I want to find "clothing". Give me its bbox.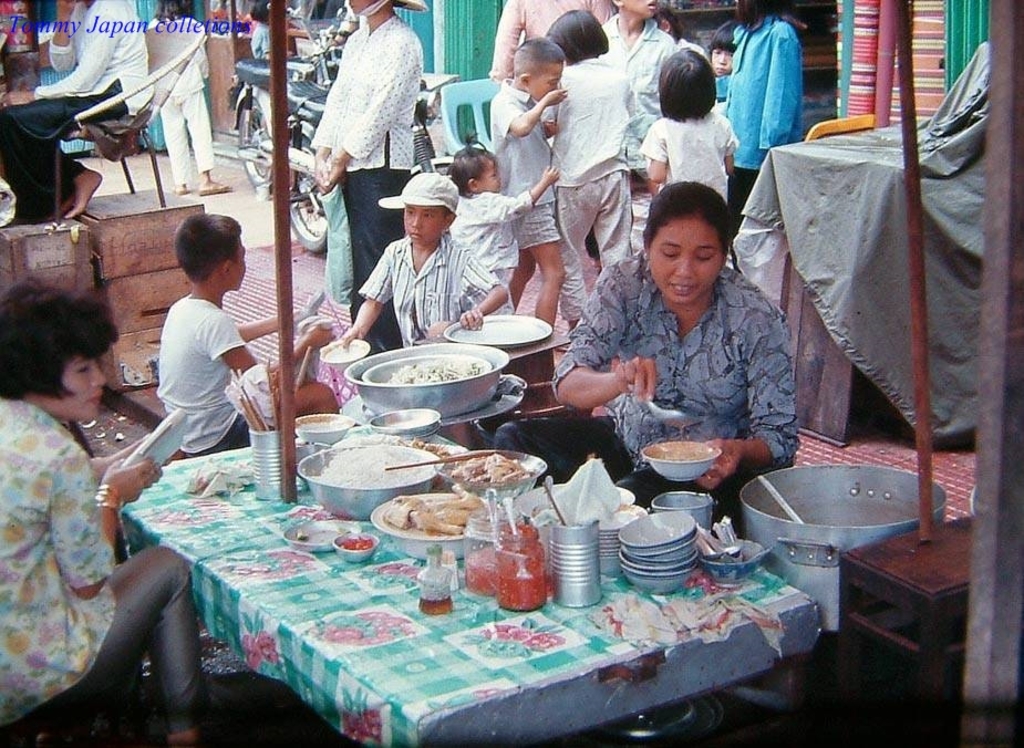
251 22 271 60.
